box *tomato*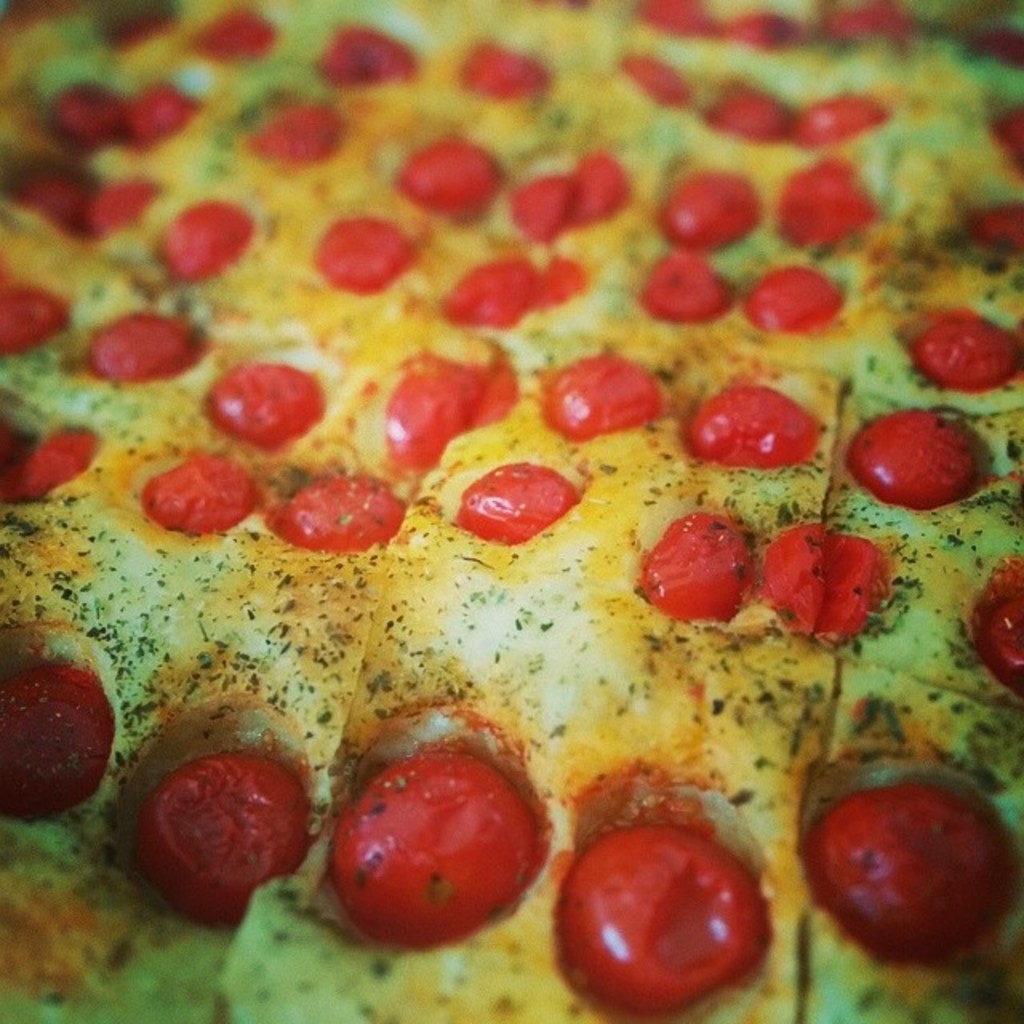
99 13 181 61
